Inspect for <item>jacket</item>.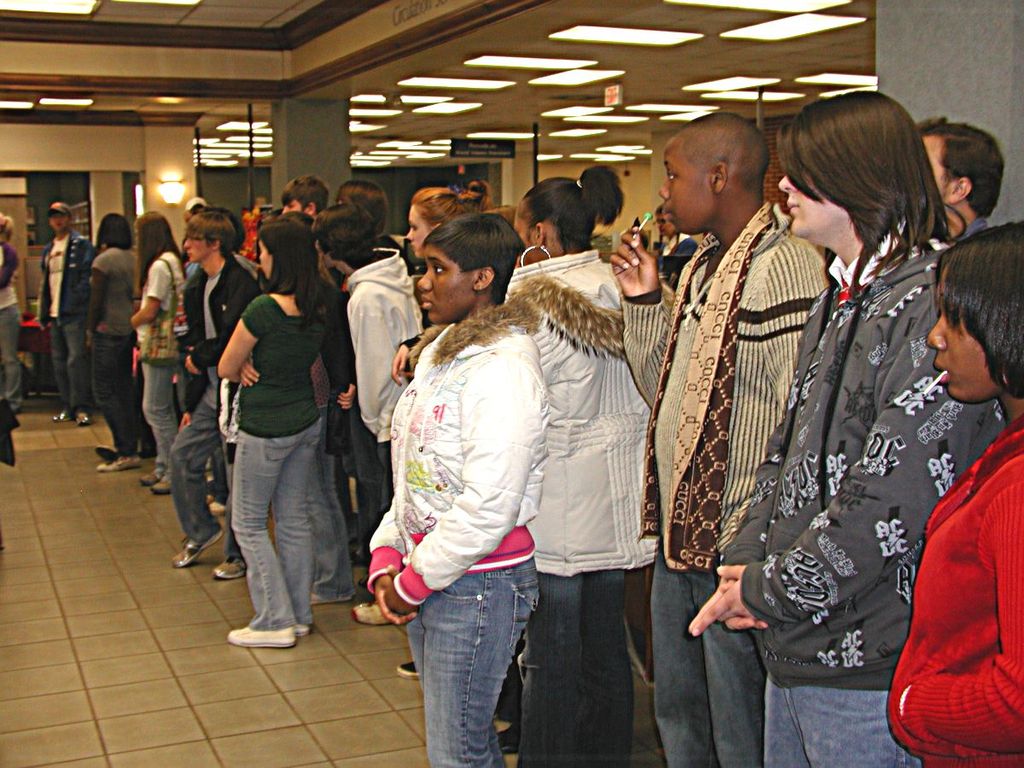
Inspection: <region>29, 230, 100, 331</region>.
